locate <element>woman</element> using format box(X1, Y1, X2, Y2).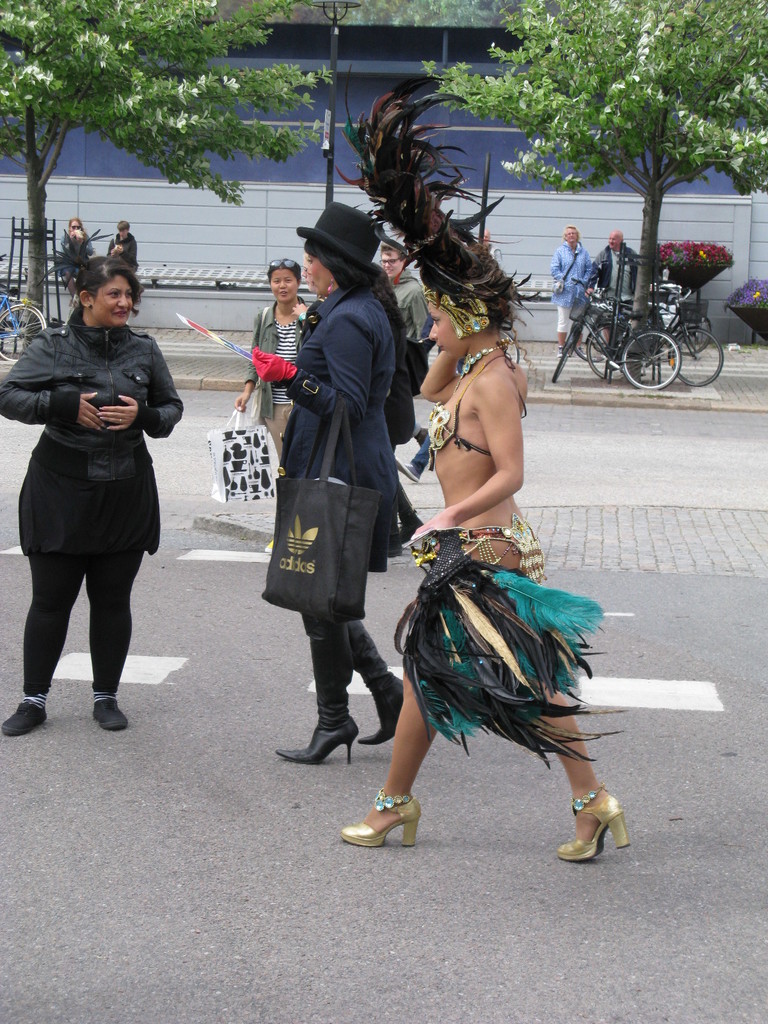
box(369, 260, 424, 557).
